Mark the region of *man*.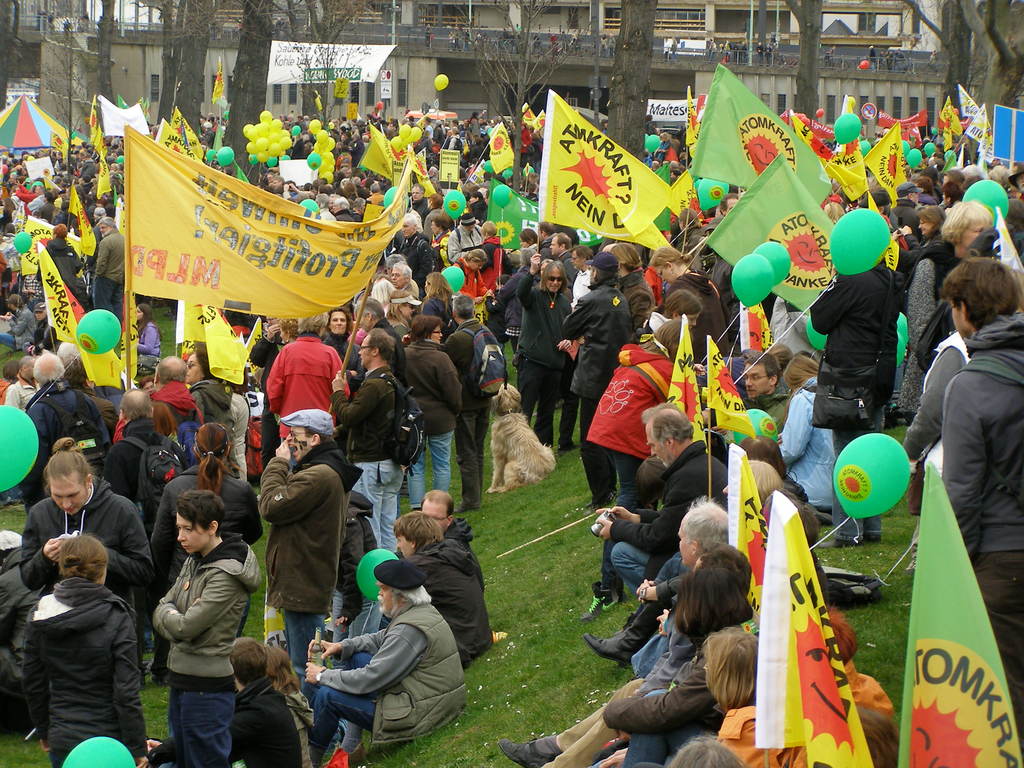
Region: BBox(372, 488, 483, 611).
